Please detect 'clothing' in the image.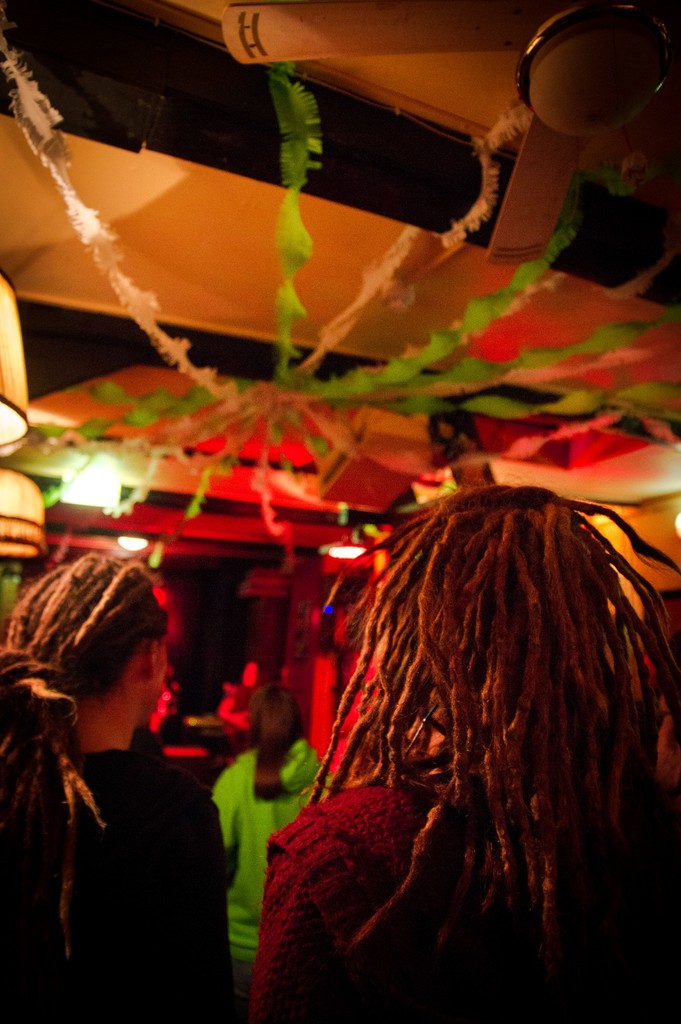
left=18, top=643, right=258, bottom=1023.
